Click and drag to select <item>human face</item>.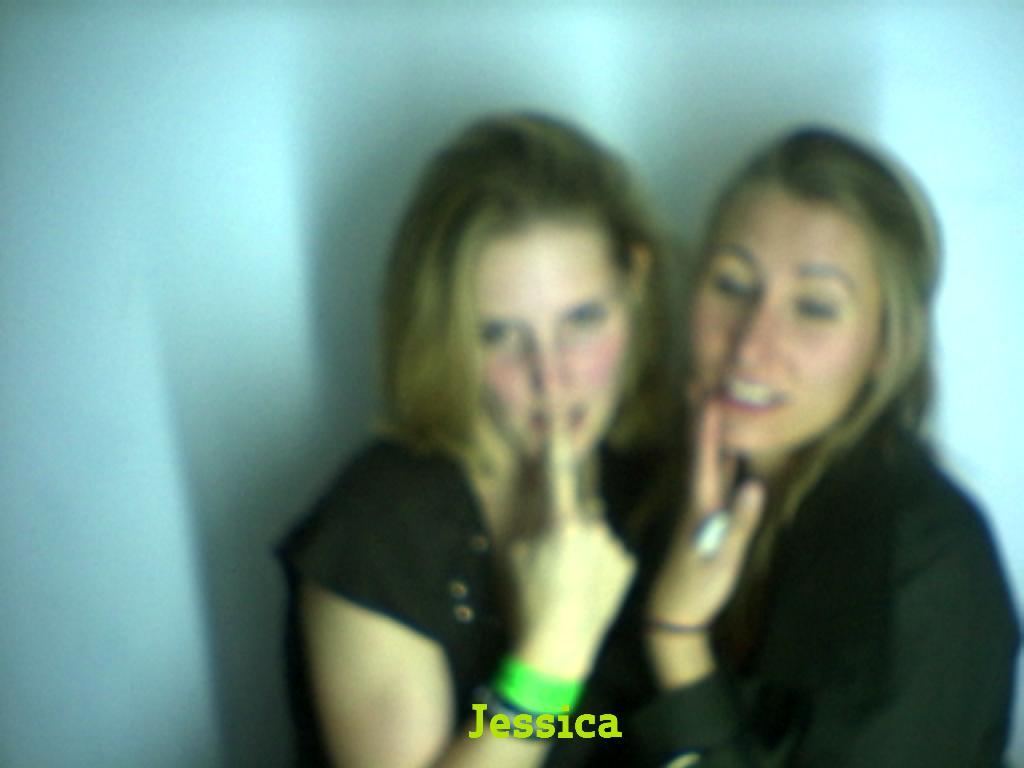
Selection: (left=477, top=237, right=634, bottom=467).
